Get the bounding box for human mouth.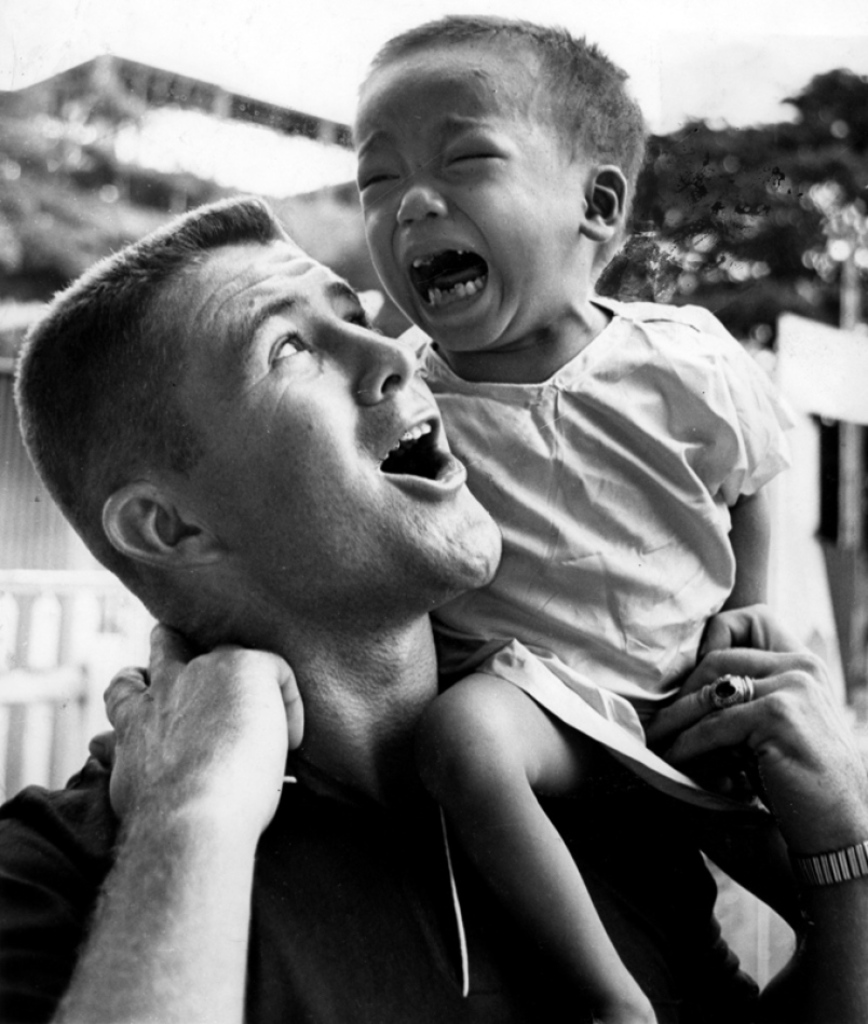
bbox(407, 240, 488, 312).
